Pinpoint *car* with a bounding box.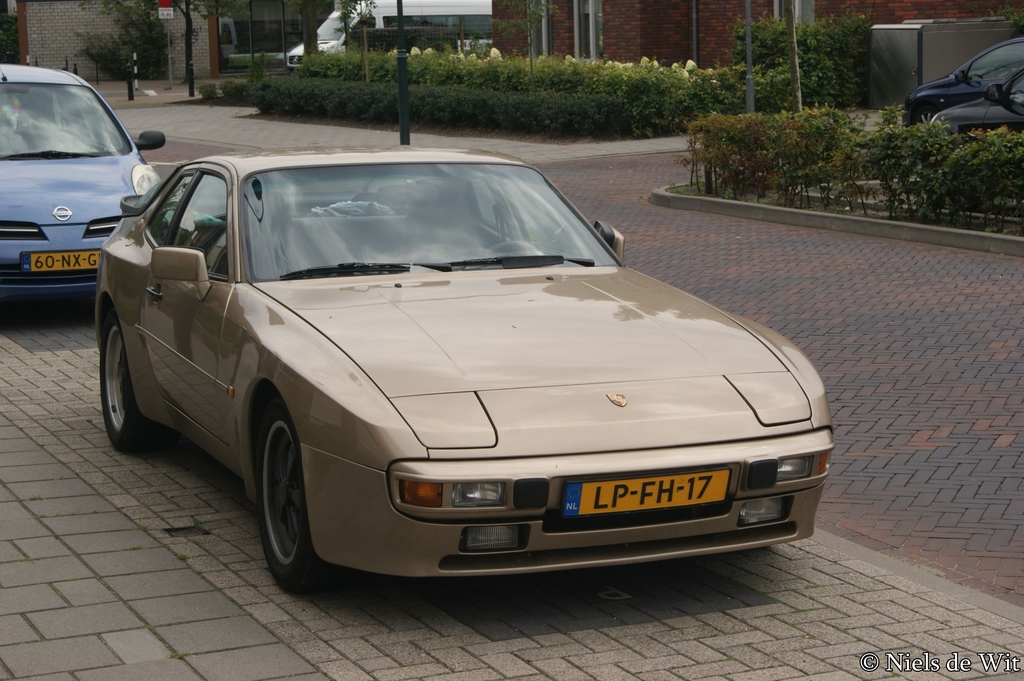
[905,38,1023,123].
